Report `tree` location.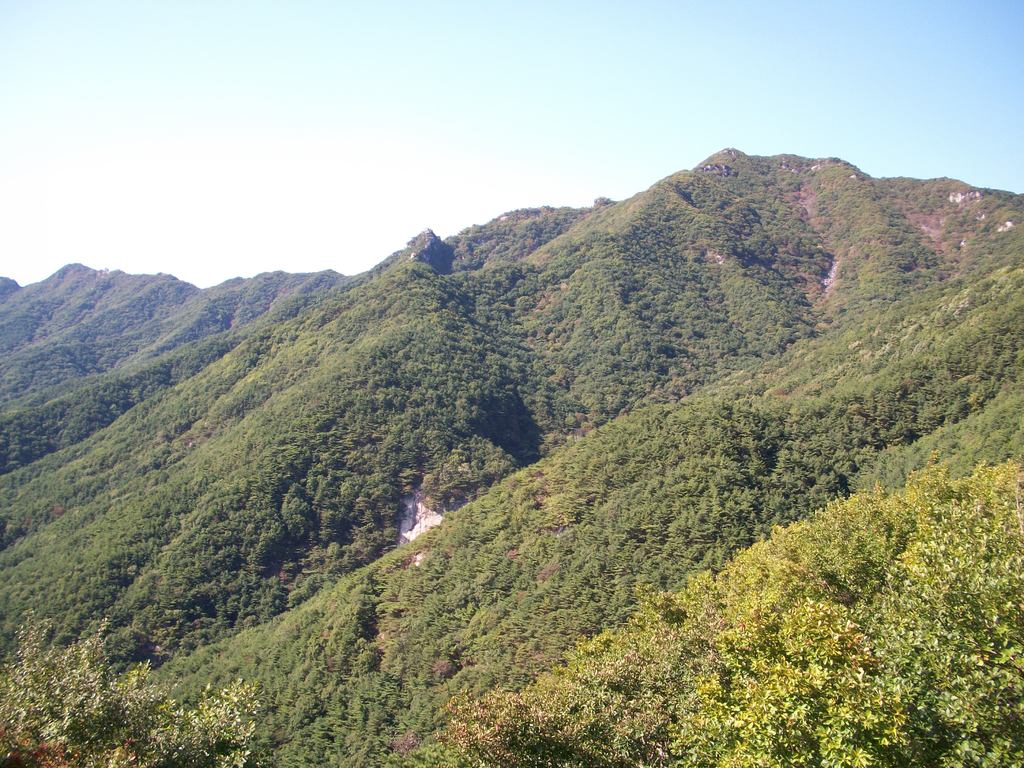
Report: {"x1": 437, "y1": 445, "x2": 1023, "y2": 767}.
